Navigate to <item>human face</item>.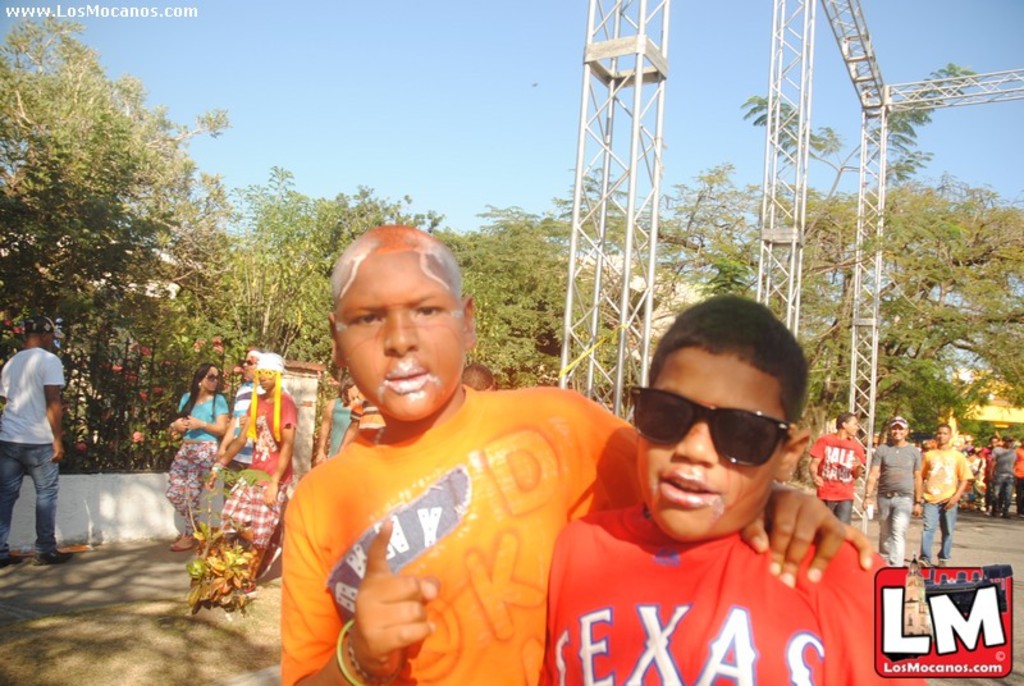
Navigation target: 846,417,861,435.
